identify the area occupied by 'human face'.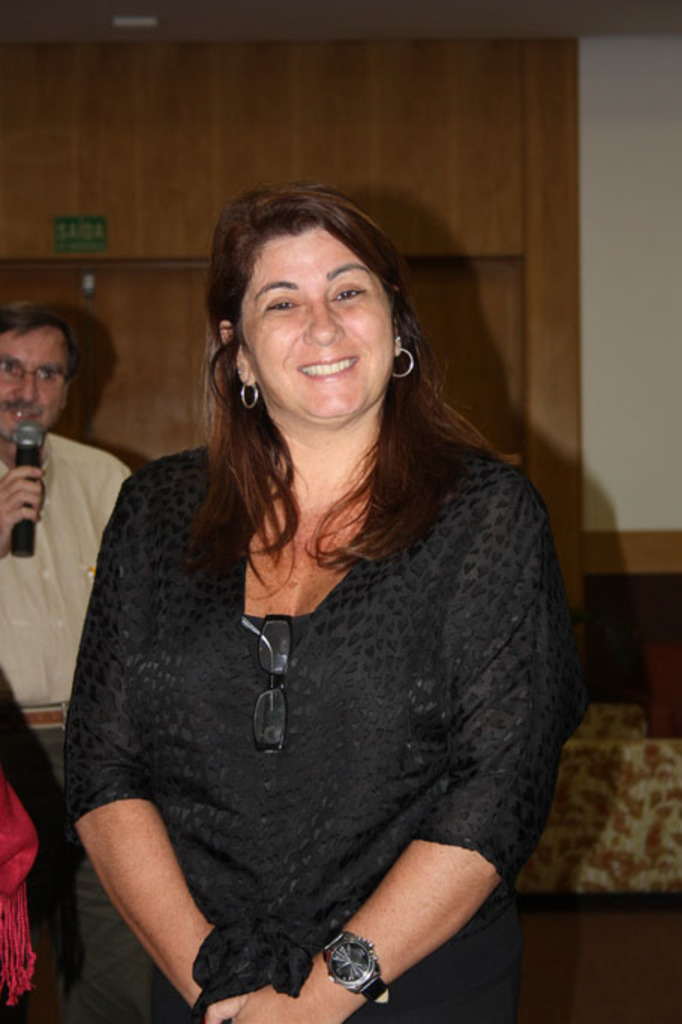
Area: rect(0, 313, 70, 448).
